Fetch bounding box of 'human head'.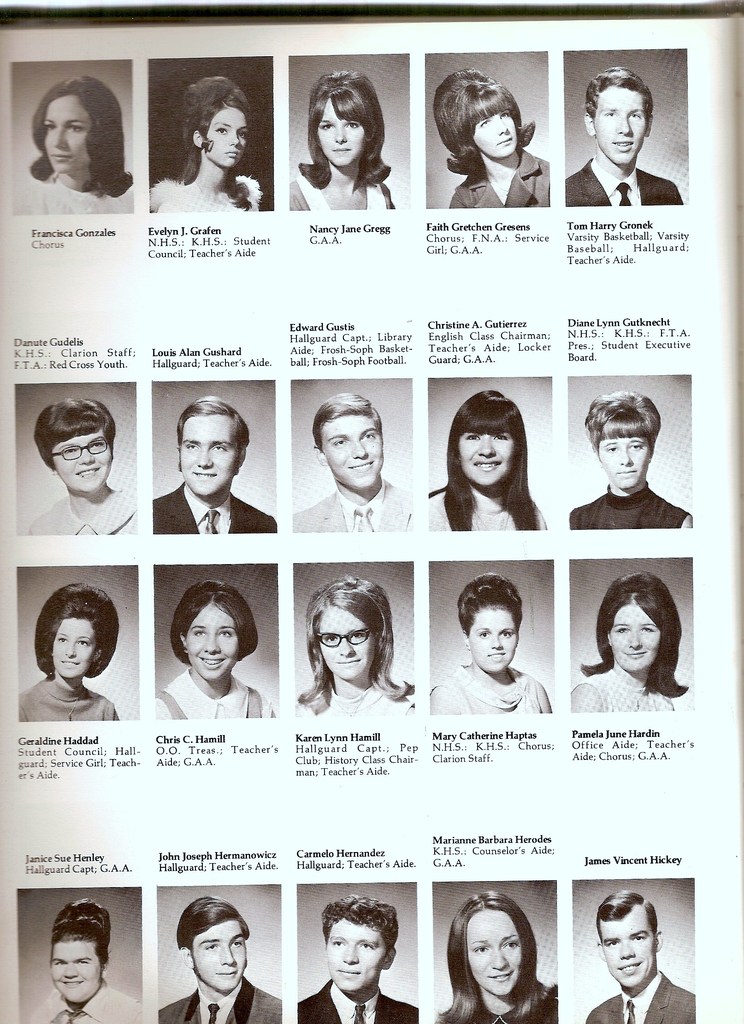
Bbox: 446:389:525:488.
